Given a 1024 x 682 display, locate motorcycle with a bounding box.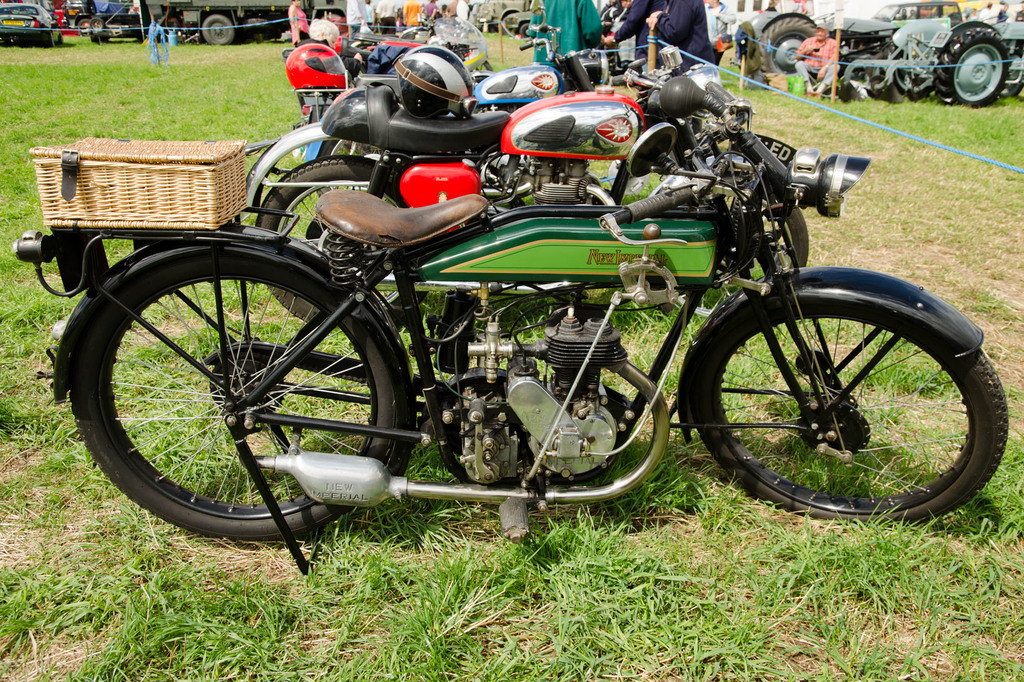
Located: select_region(298, 0, 596, 157).
